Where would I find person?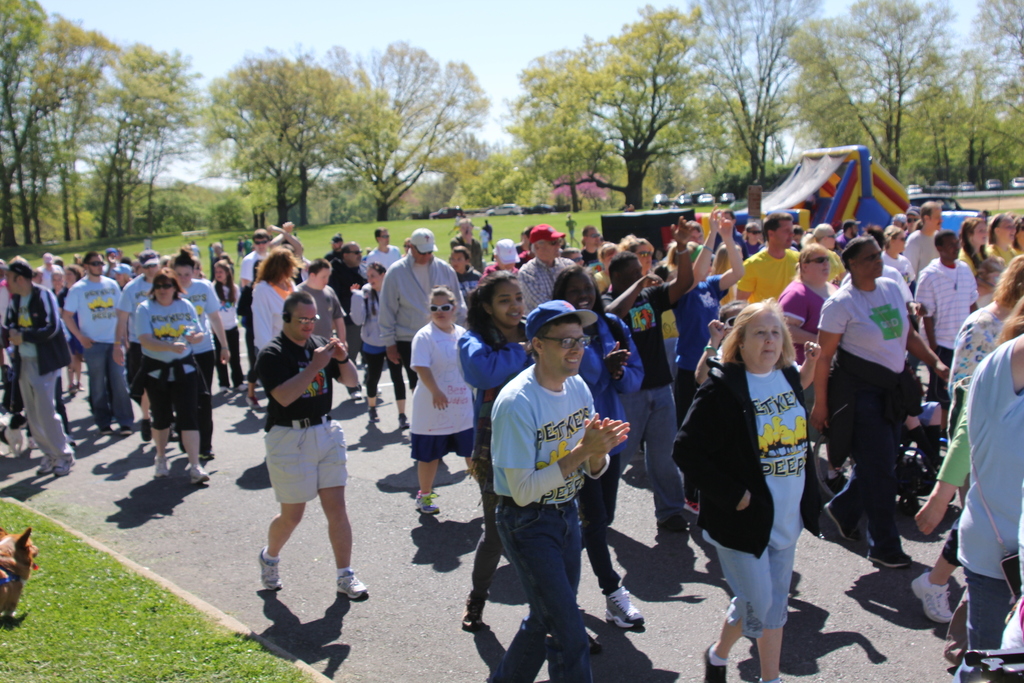
At (left=212, top=242, right=236, bottom=280).
